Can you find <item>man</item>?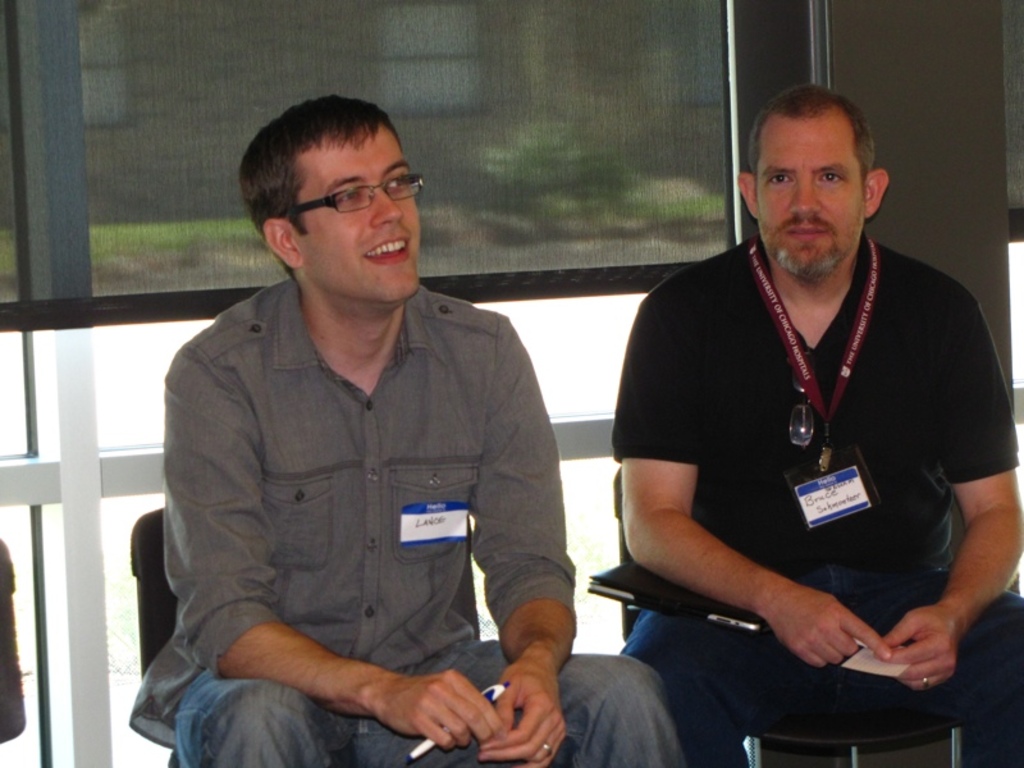
Yes, bounding box: rect(138, 92, 595, 759).
